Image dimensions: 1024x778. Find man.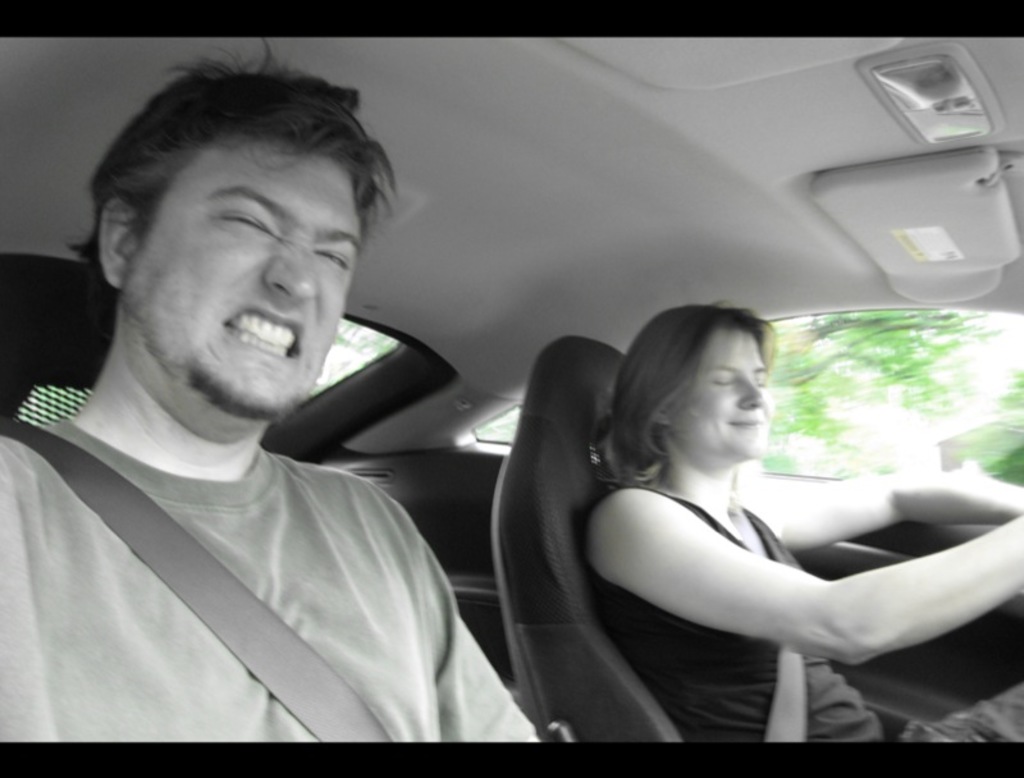
19, 77, 678, 766.
